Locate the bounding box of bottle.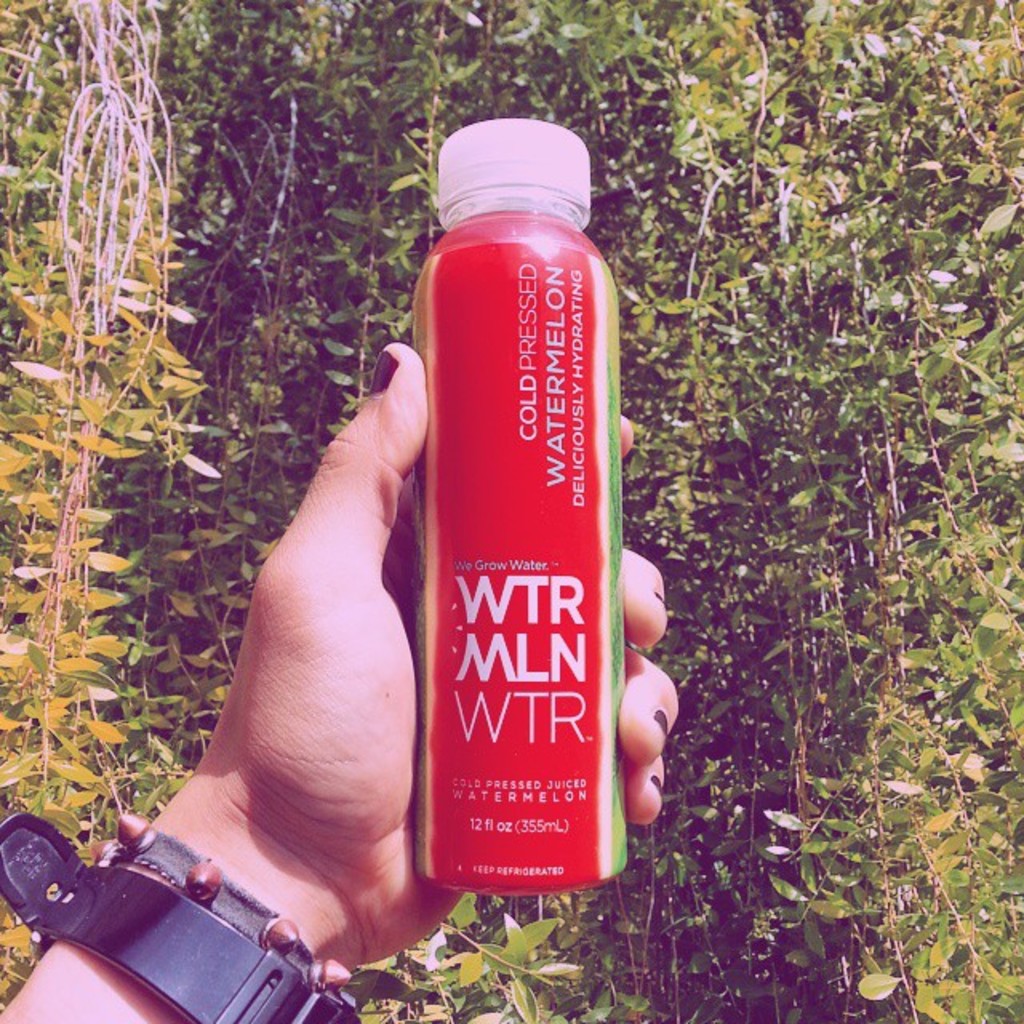
Bounding box: locate(389, 144, 635, 893).
